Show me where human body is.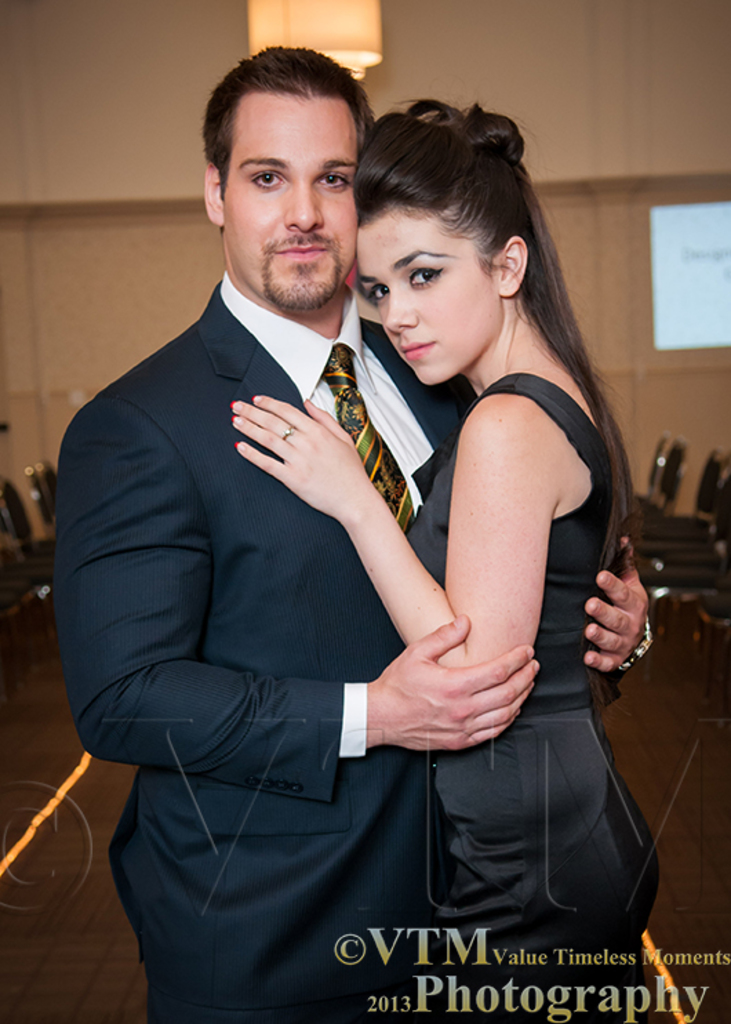
human body is at l=50, t=269, r=651, b=1023.
